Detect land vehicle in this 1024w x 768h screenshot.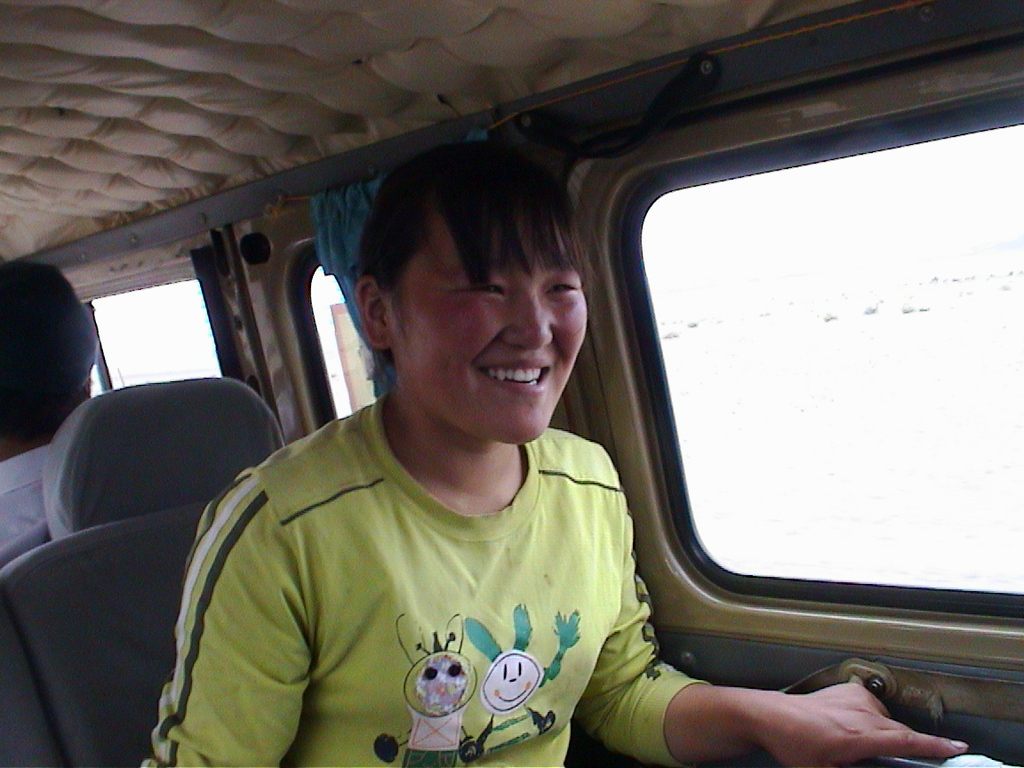
Detection: [x1=0, y1=0, x2=1023, y2=767].
